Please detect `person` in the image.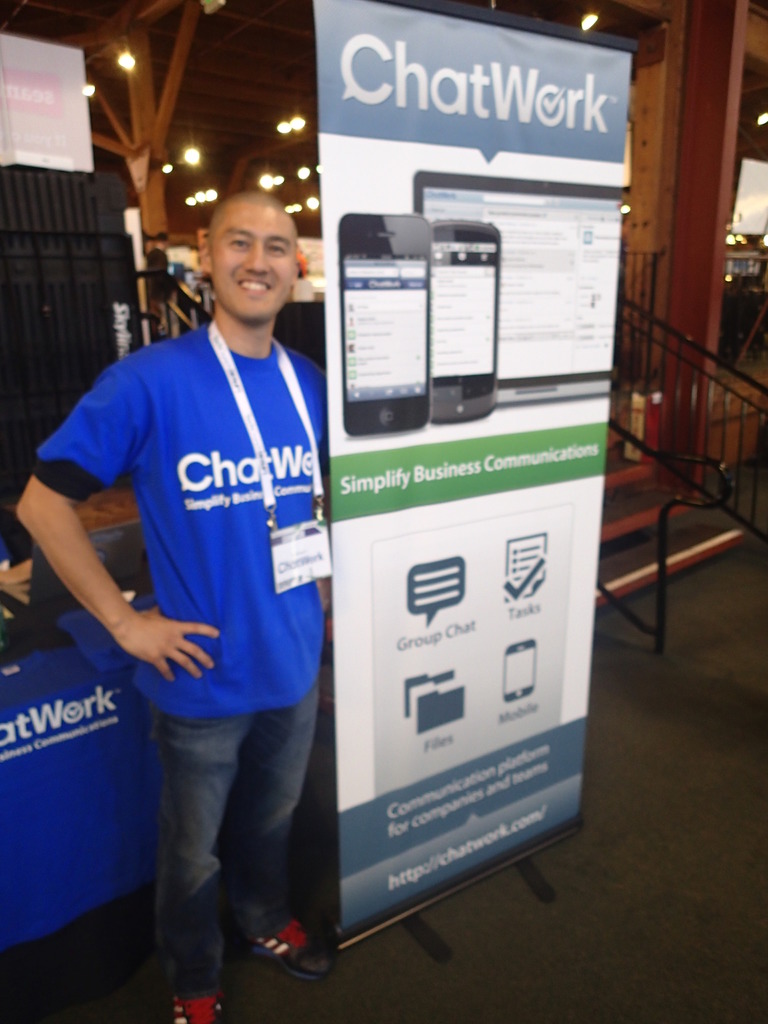
x1=55 y1=188 x2=351 y2=1023.
